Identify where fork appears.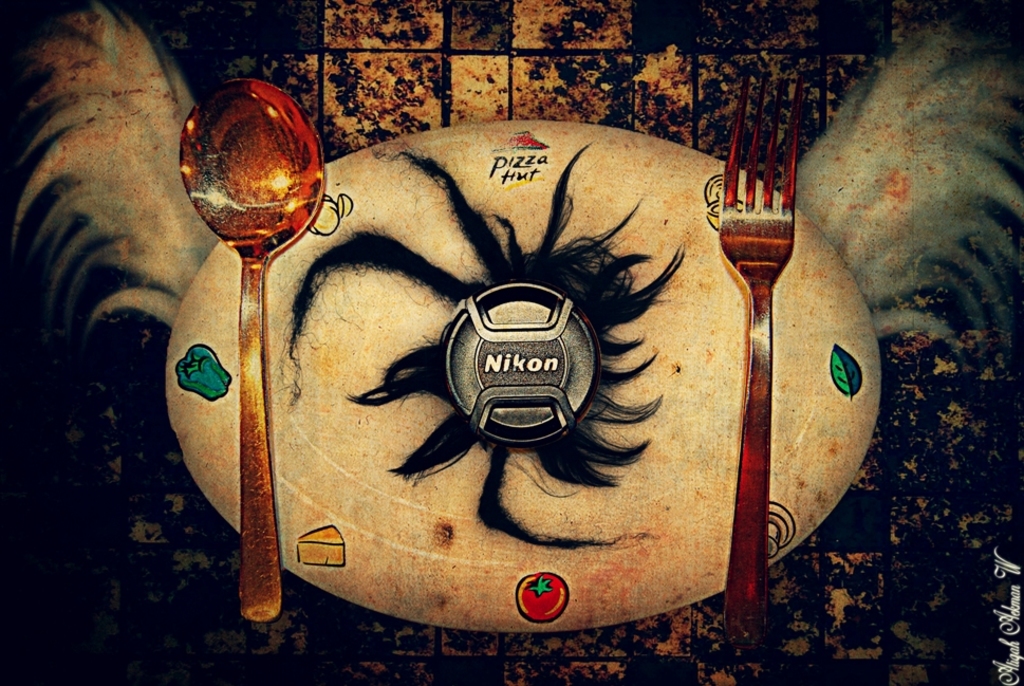
Appears at crop(718, 70, 795, 665).
